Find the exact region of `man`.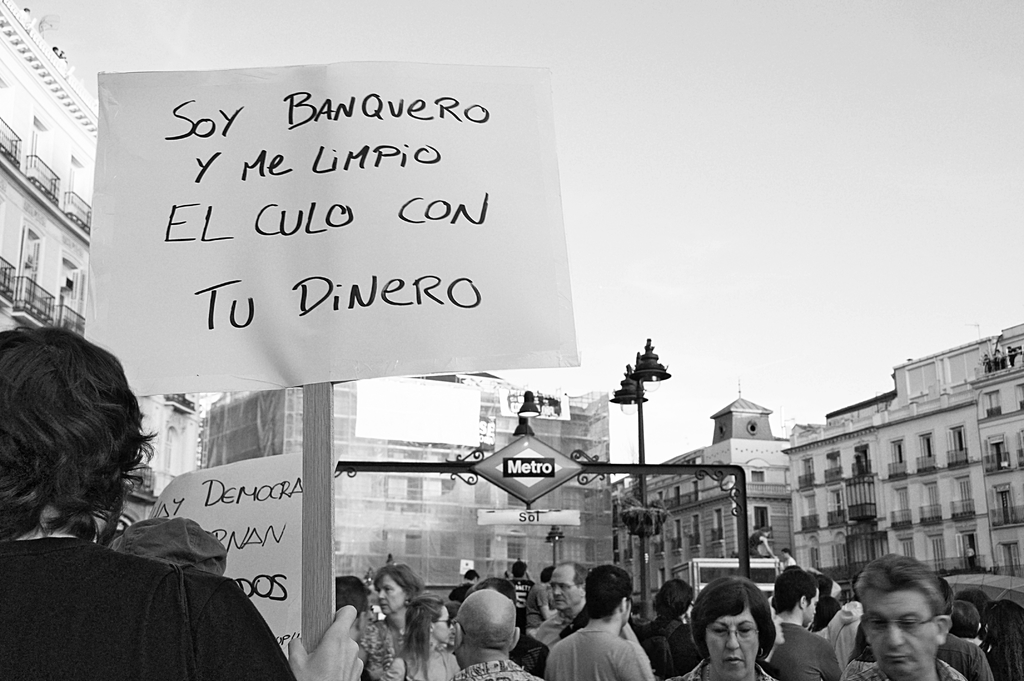
Exact region: 850/555/968/680.
